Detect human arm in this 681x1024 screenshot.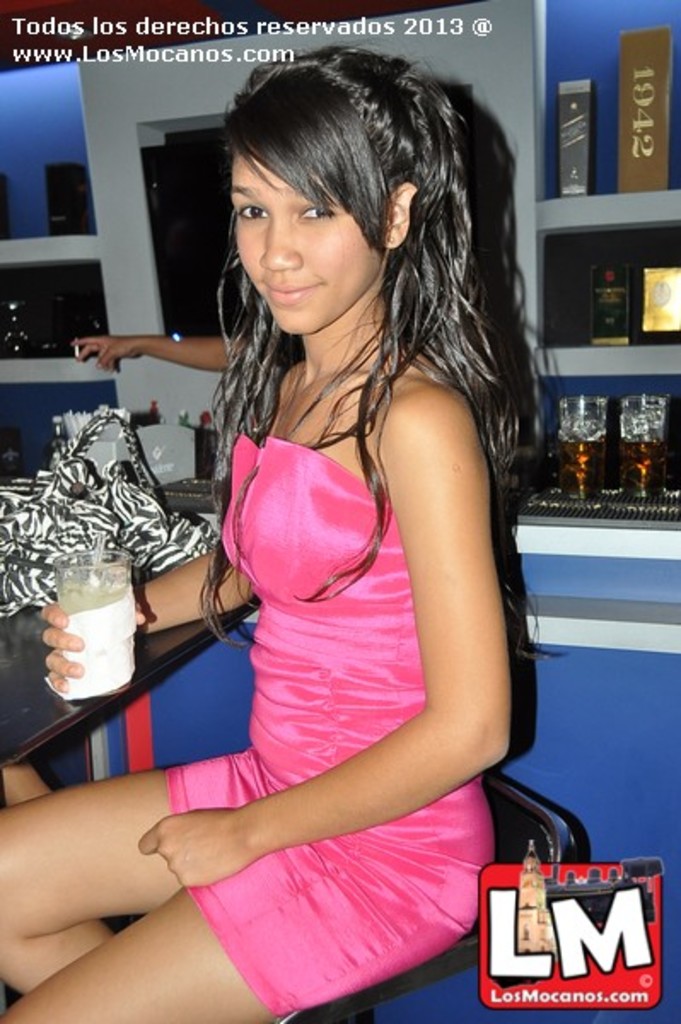
Detection: {"left": 68, "top": 324, "right": 268, "bottom": 382}.
